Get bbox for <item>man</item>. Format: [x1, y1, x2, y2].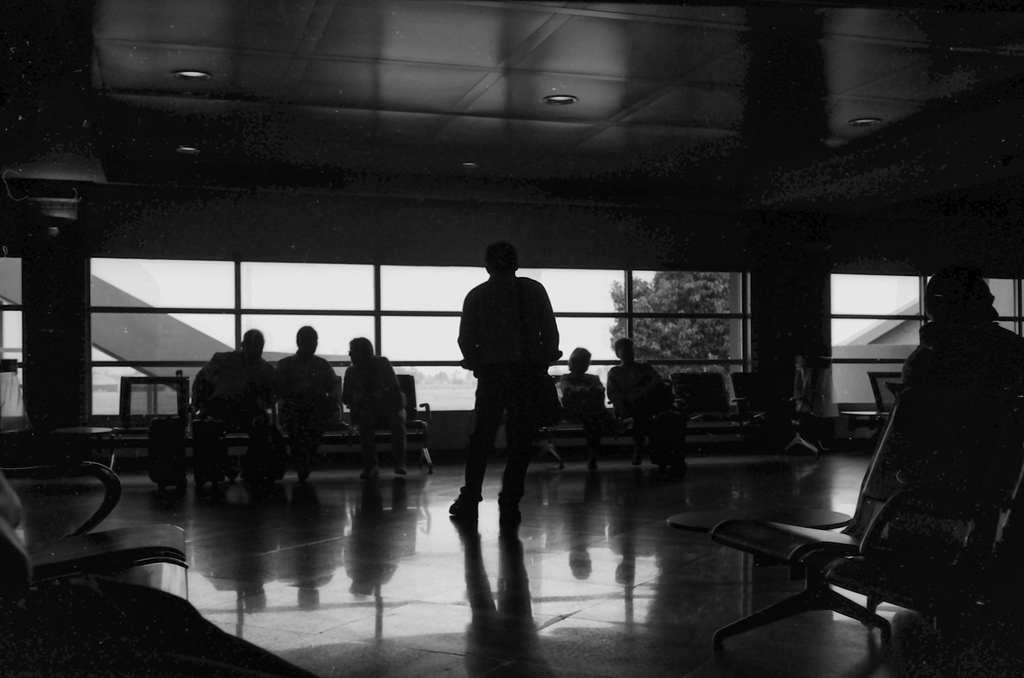
[440, 240, 563, 527].
